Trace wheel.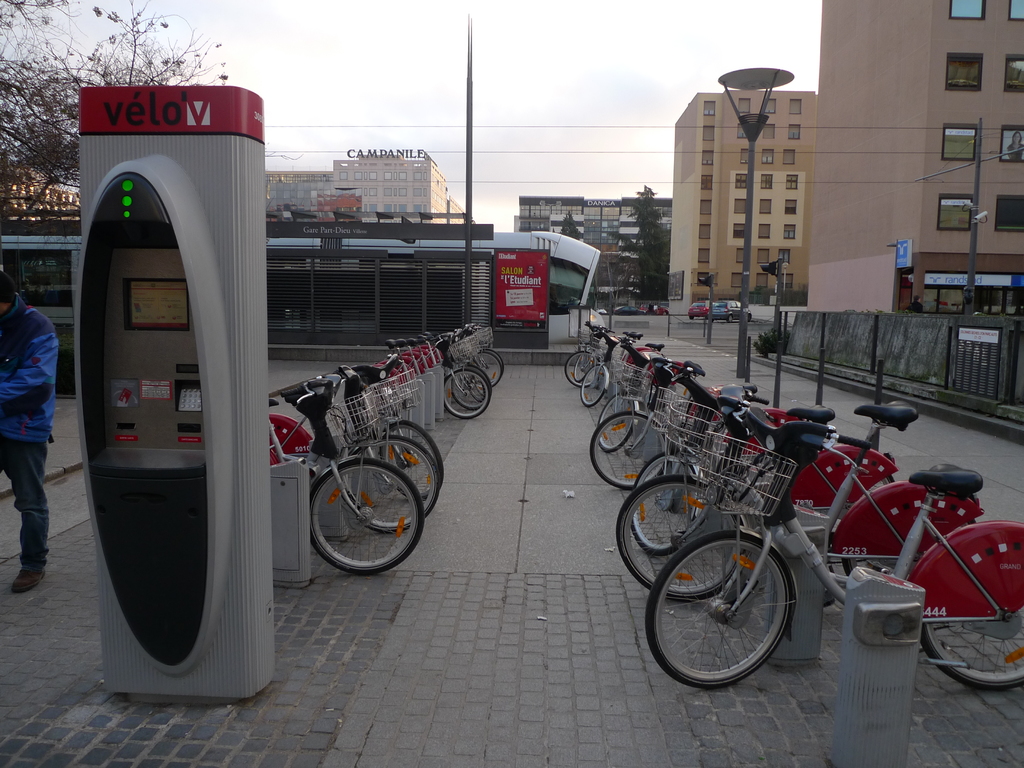
Traced to {"x1": 449, "y1": 360, "x2": 491, "y2": 408}.
